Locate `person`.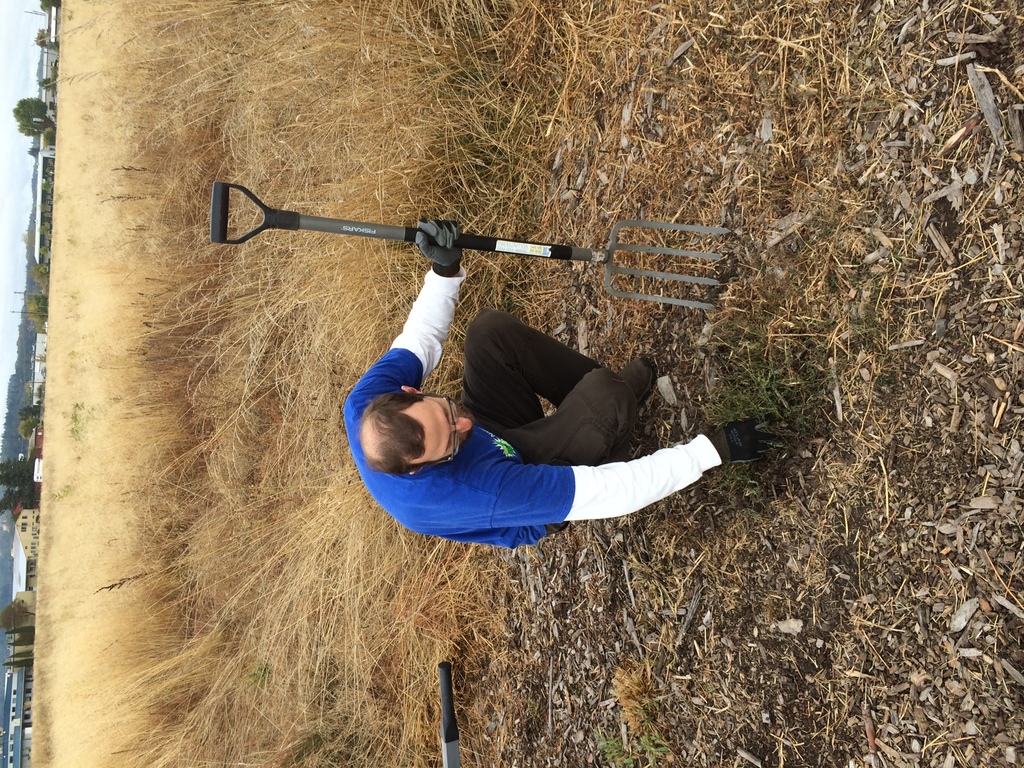
Bounding box: box(340, 217, 760, 554).
